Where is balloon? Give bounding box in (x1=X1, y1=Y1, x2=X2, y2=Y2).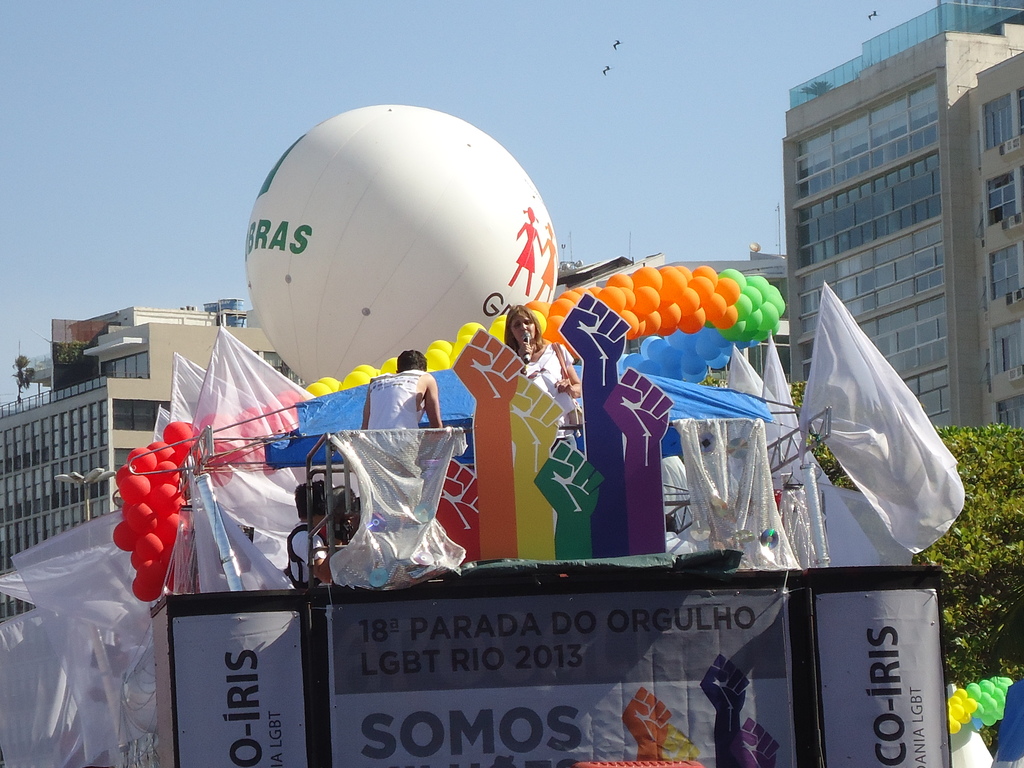
(x1=755, y1=326, x2=770, y2=340).
